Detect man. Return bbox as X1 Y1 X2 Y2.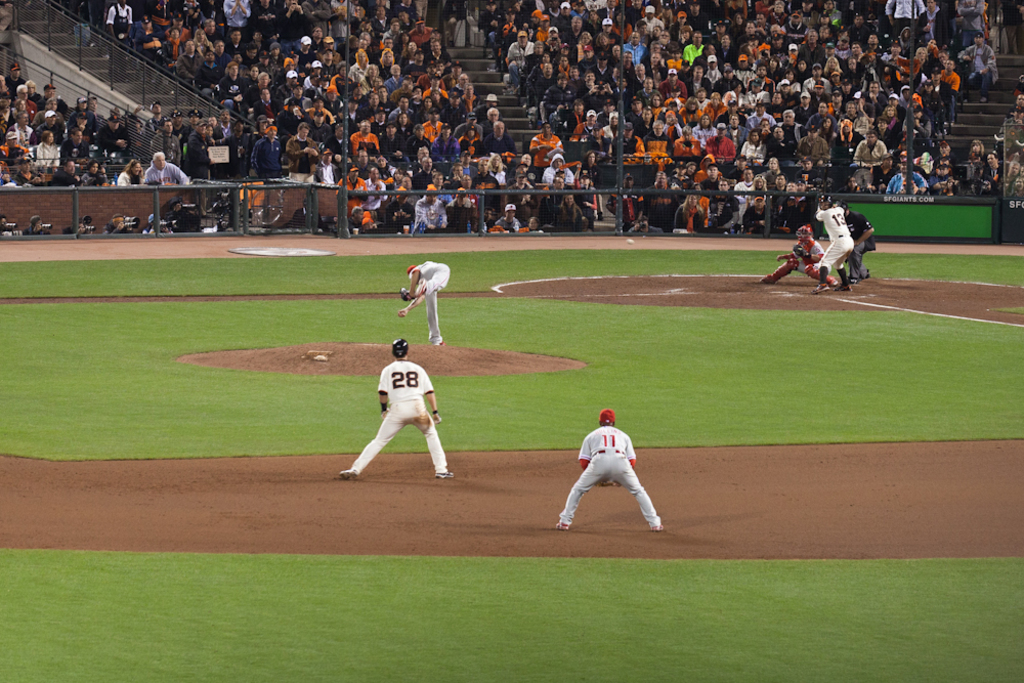
710 178 740 228.
